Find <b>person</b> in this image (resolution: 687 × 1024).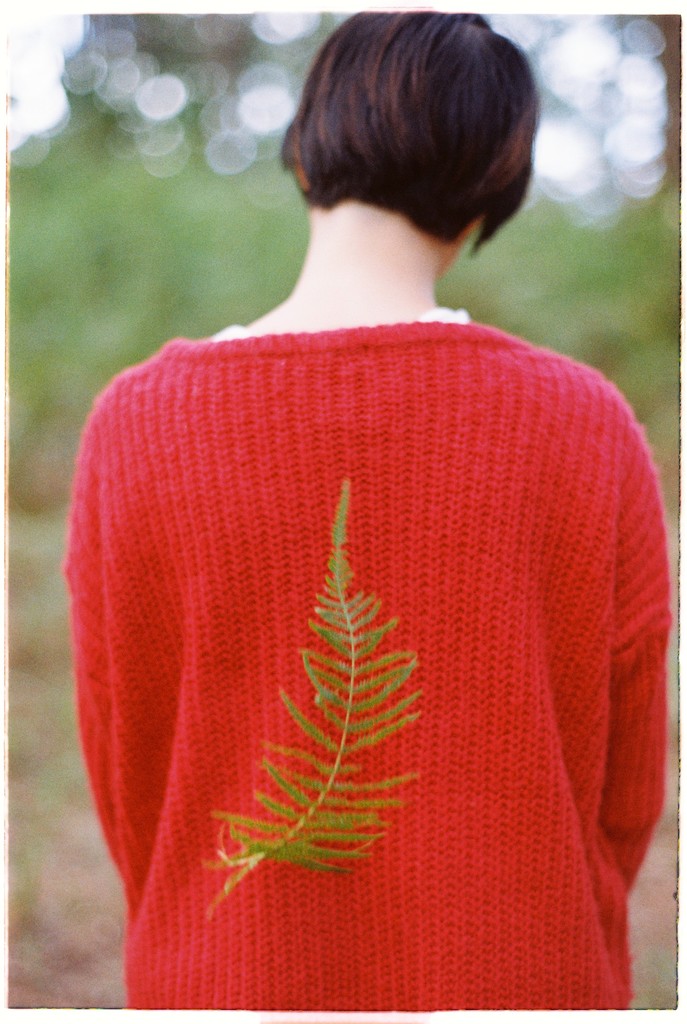
[0, 113, 686, 1023].
